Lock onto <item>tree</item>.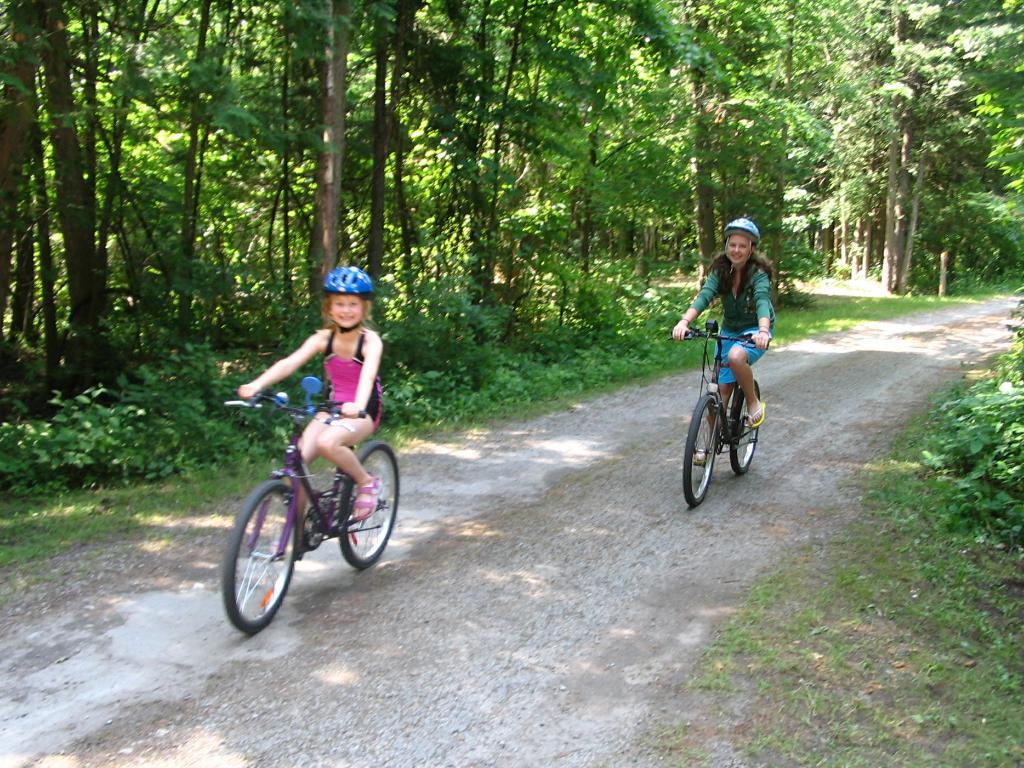
Locked: [365,0,478,302].
